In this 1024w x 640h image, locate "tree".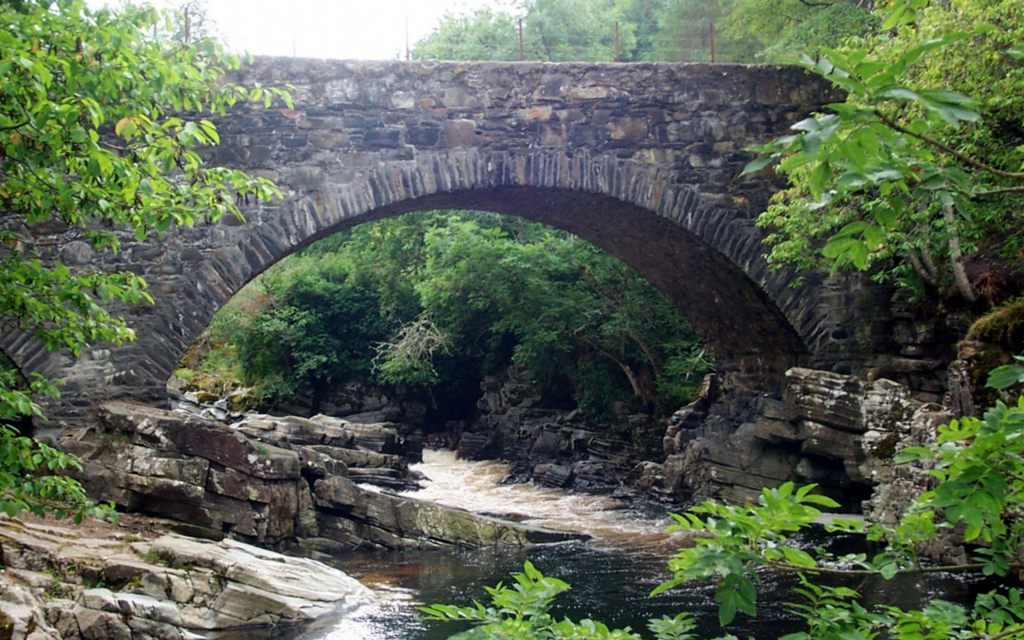
Bounding box: bbox(731, 34, 1005, 360).
